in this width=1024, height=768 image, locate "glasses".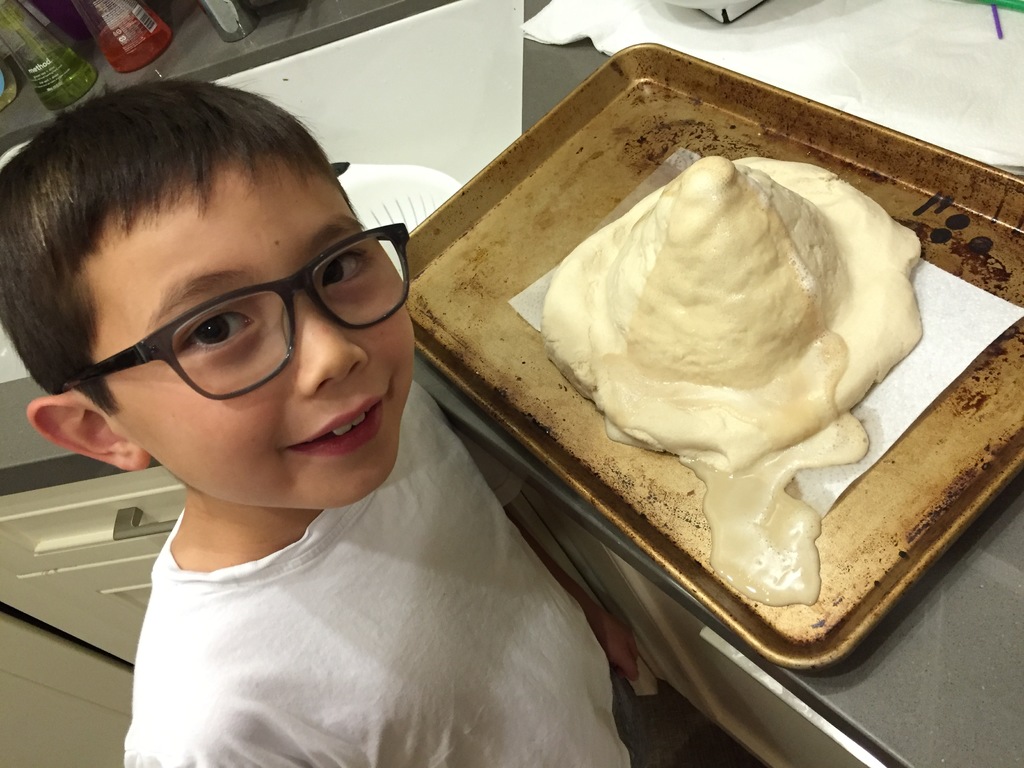
Bounding box: detection(53, 237, 399, 393).
